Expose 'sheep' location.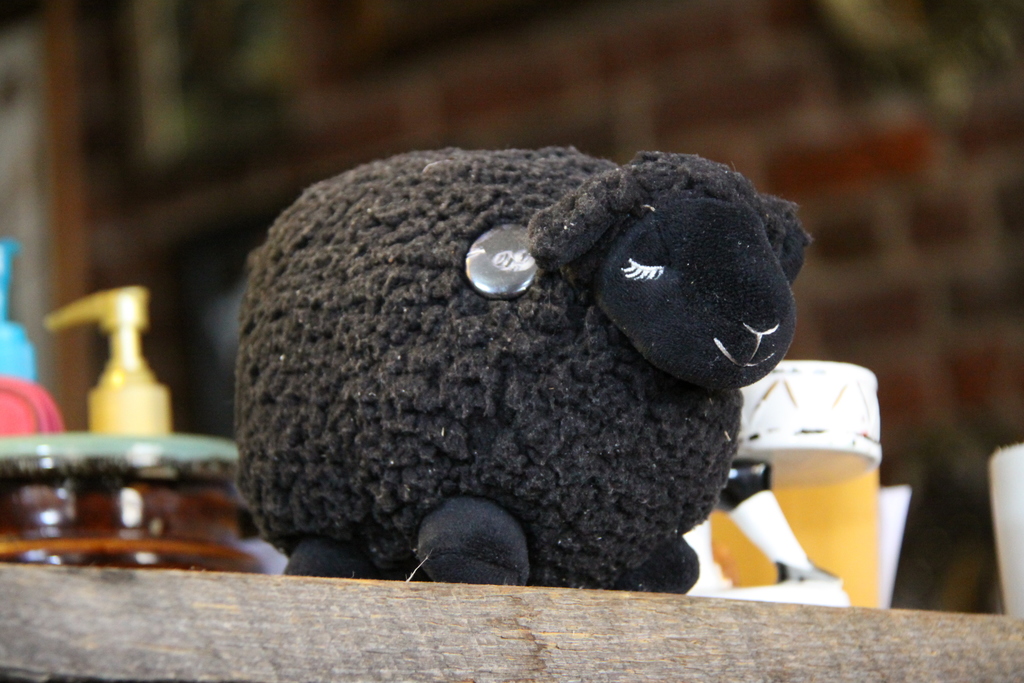
Exposed at (232,142,818,596).
